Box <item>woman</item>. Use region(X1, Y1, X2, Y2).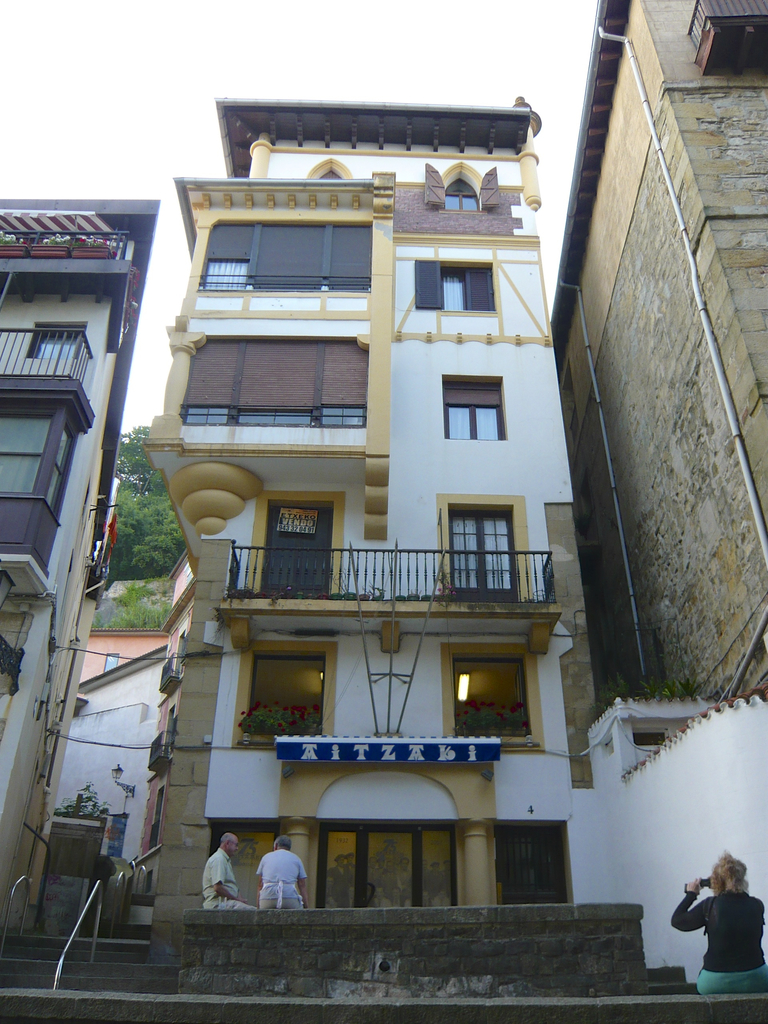
region(669, 847, 767, 996).
